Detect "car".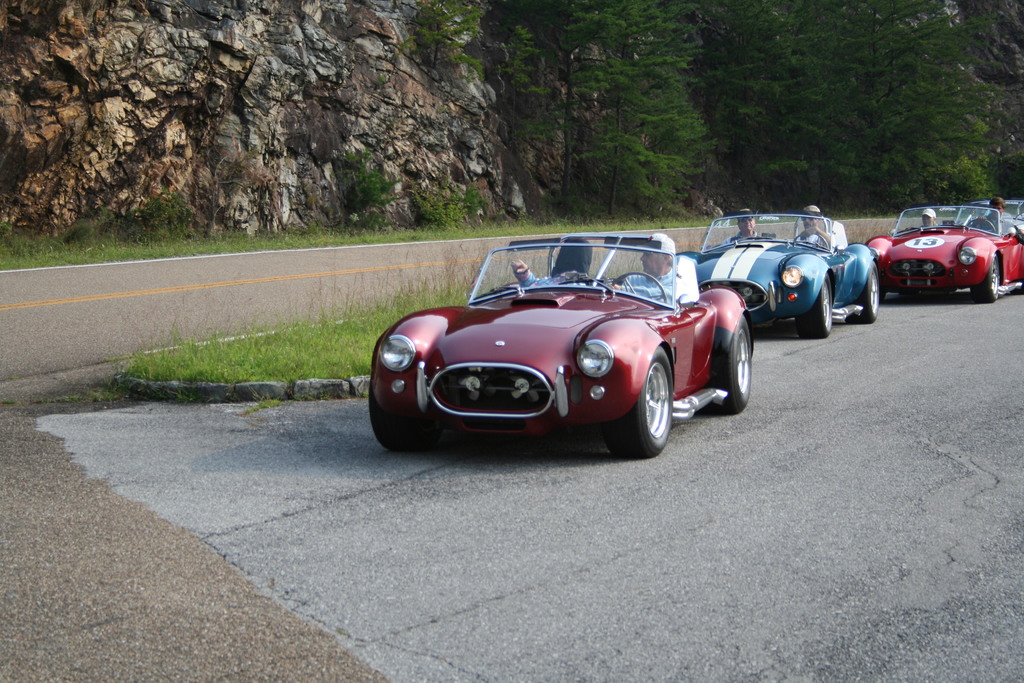
Detected at [x1=963, y1=201, x2=1023, y2=235].
